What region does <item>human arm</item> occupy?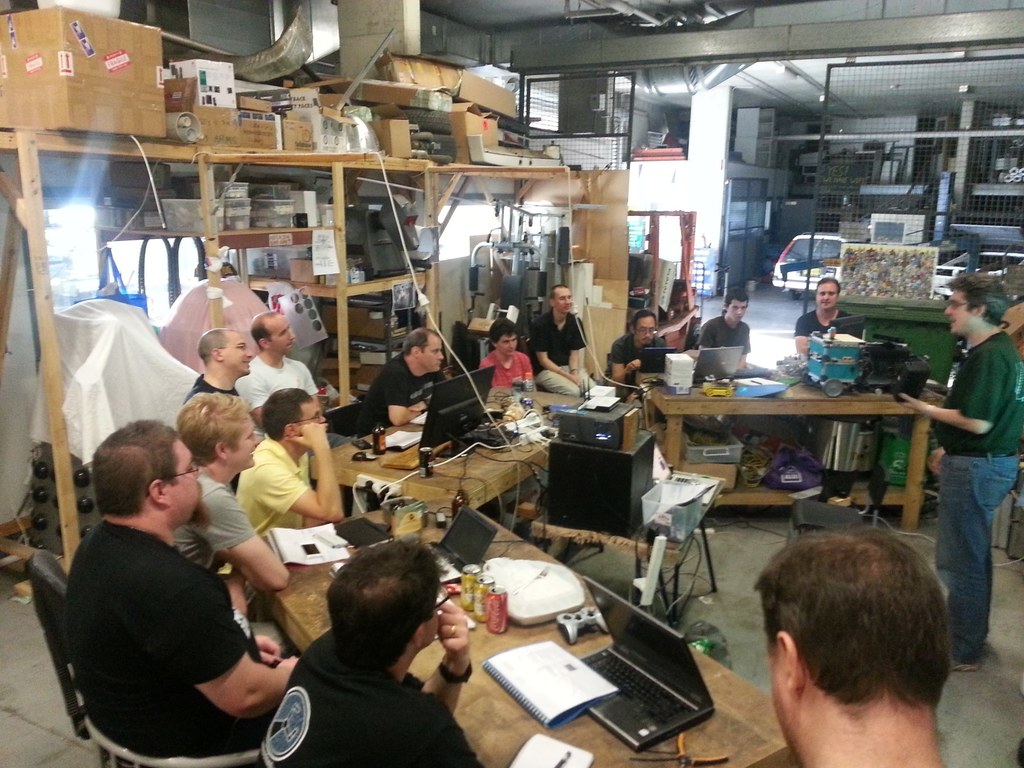
x1=529, y1=317, x2=585, y2=392.
